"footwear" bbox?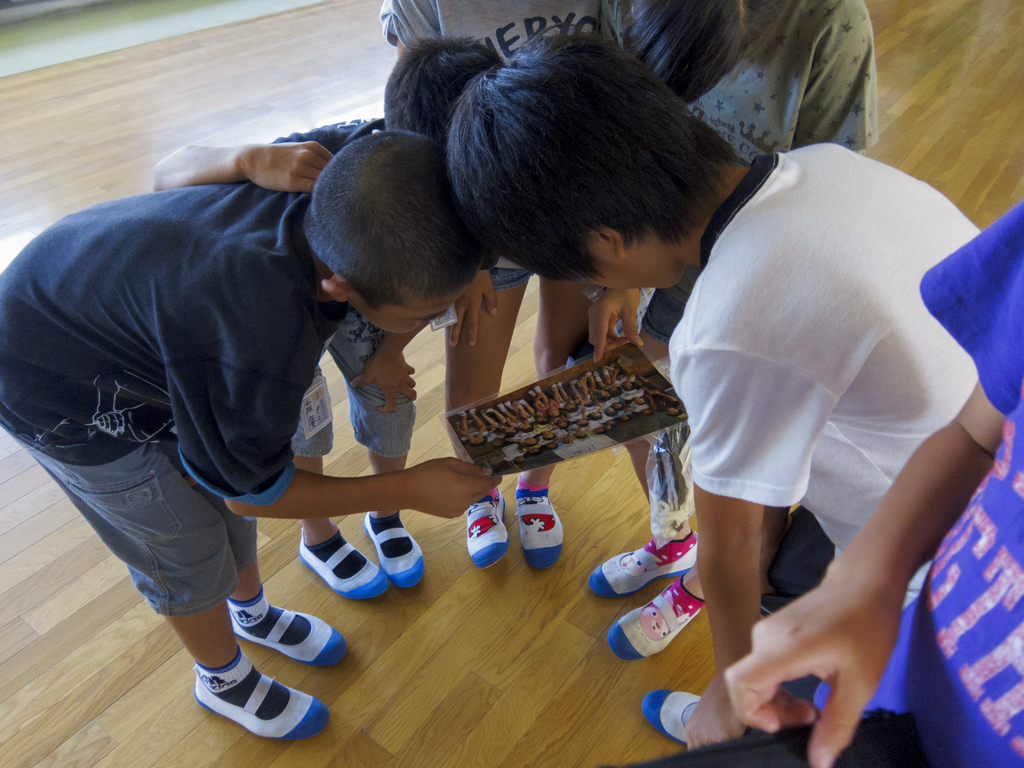
584/546/698/600
